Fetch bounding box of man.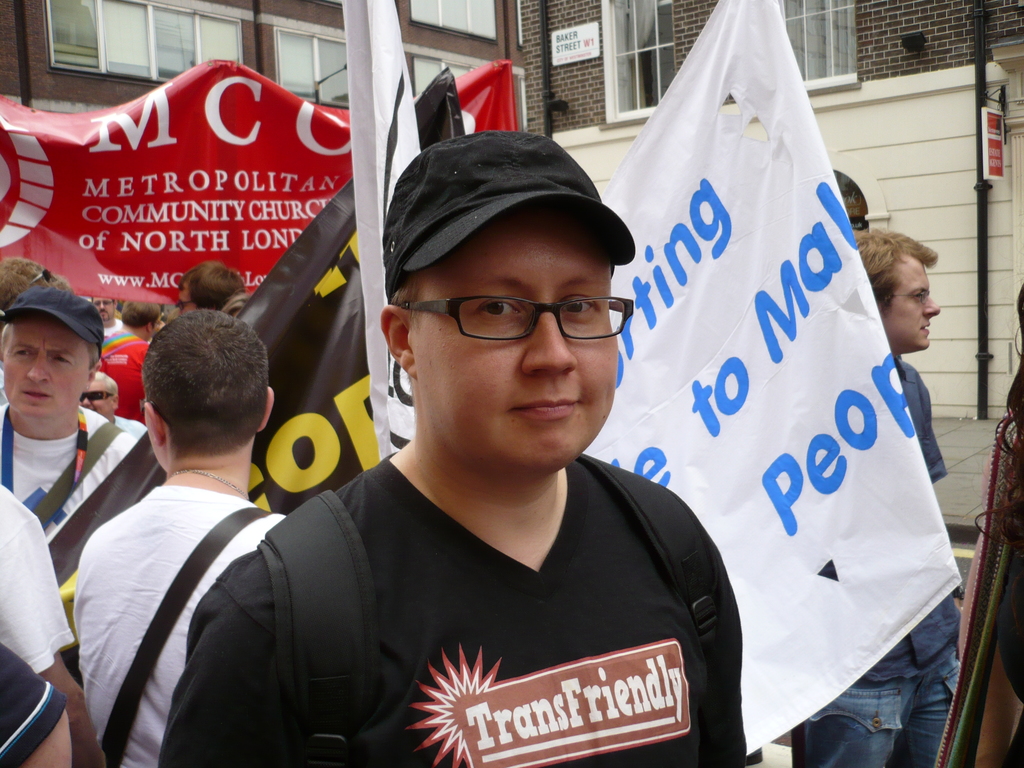
Bbox: <box>0,644,72,767</box>.
